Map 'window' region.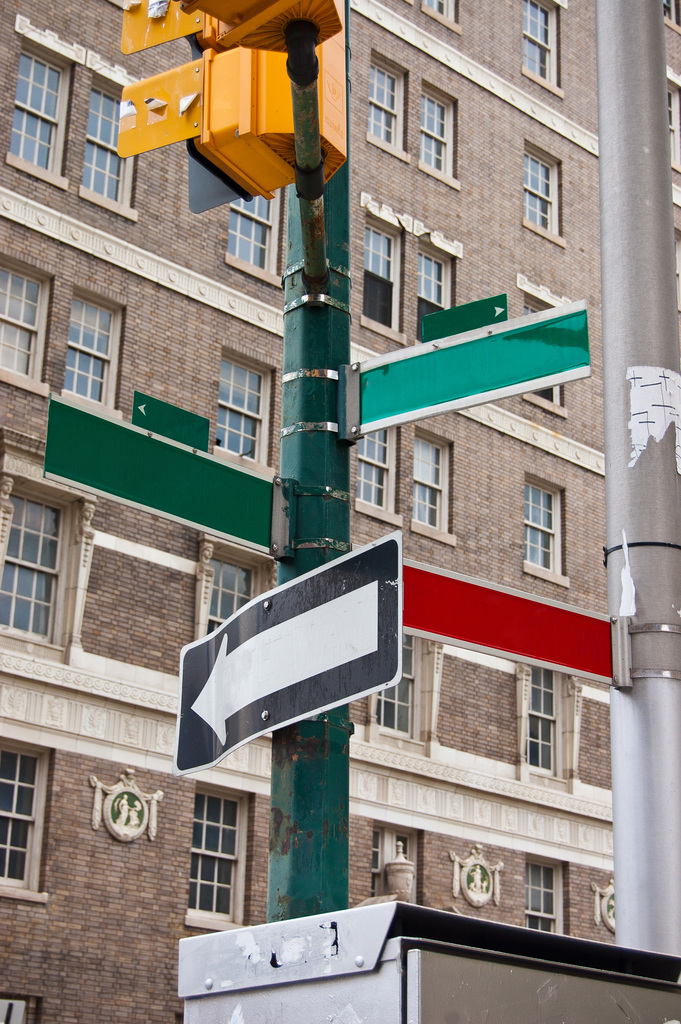
Mapped to <box>420,90,448,182</box>.
